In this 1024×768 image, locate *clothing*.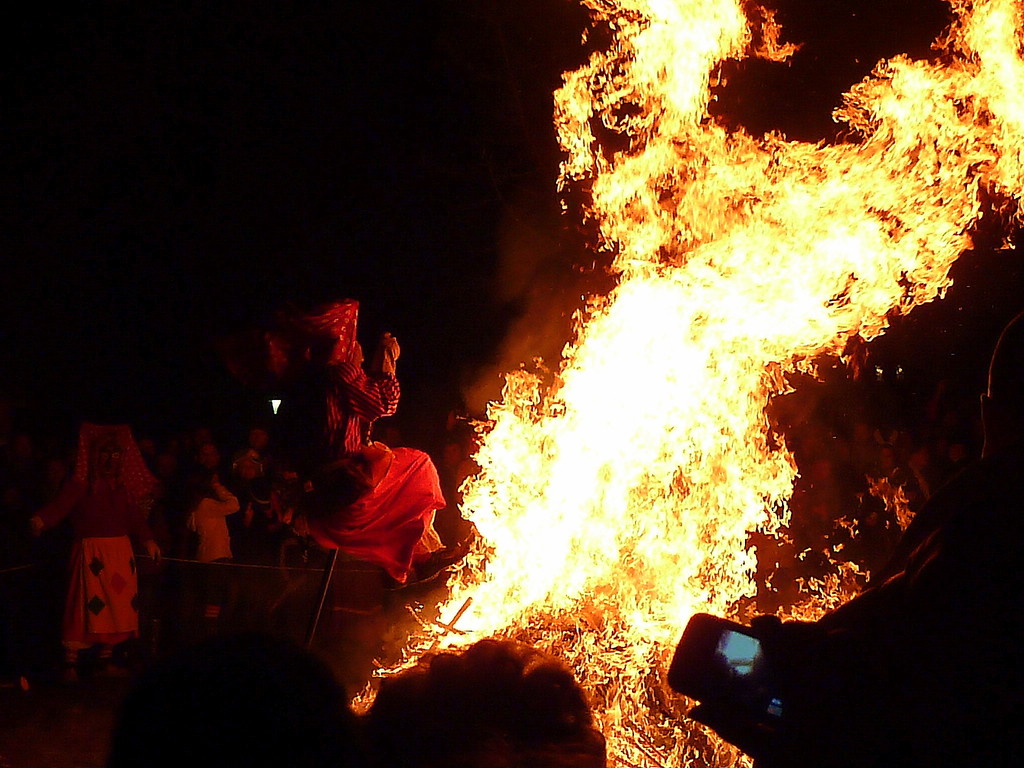
Bounding box: bbox(59, 536, 141, 647).
